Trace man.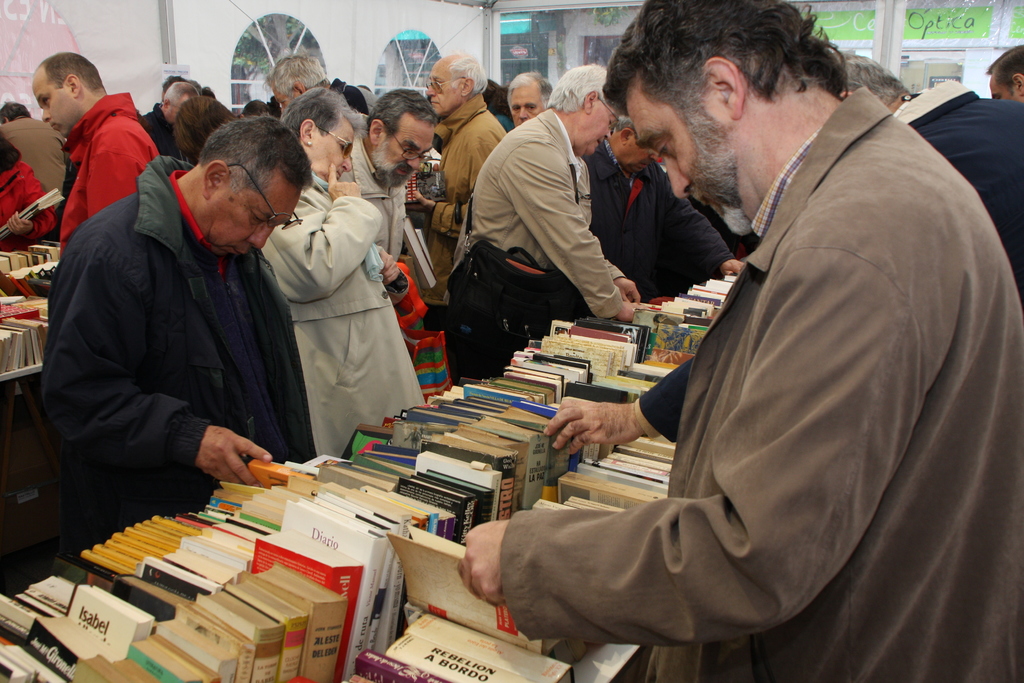
Traced to (x1=511, y1=17, x2=989, y2=657).
